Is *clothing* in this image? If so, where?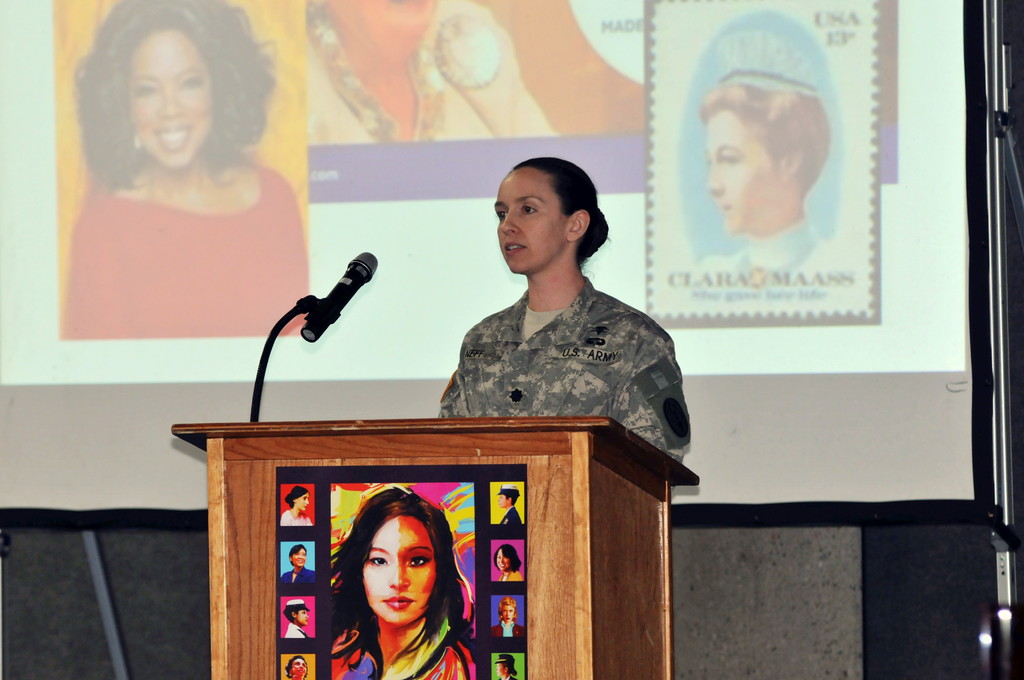
Yes, at rect(330, 608, 473, 679).
